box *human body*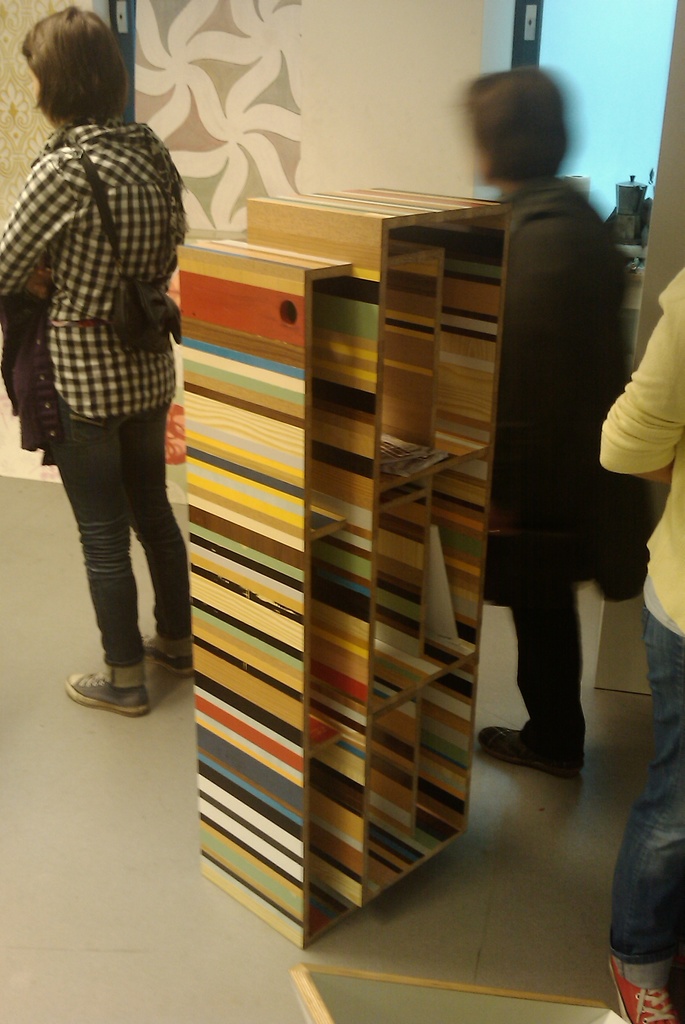
(x1=465, y1=67, x2=640, y2=815)
